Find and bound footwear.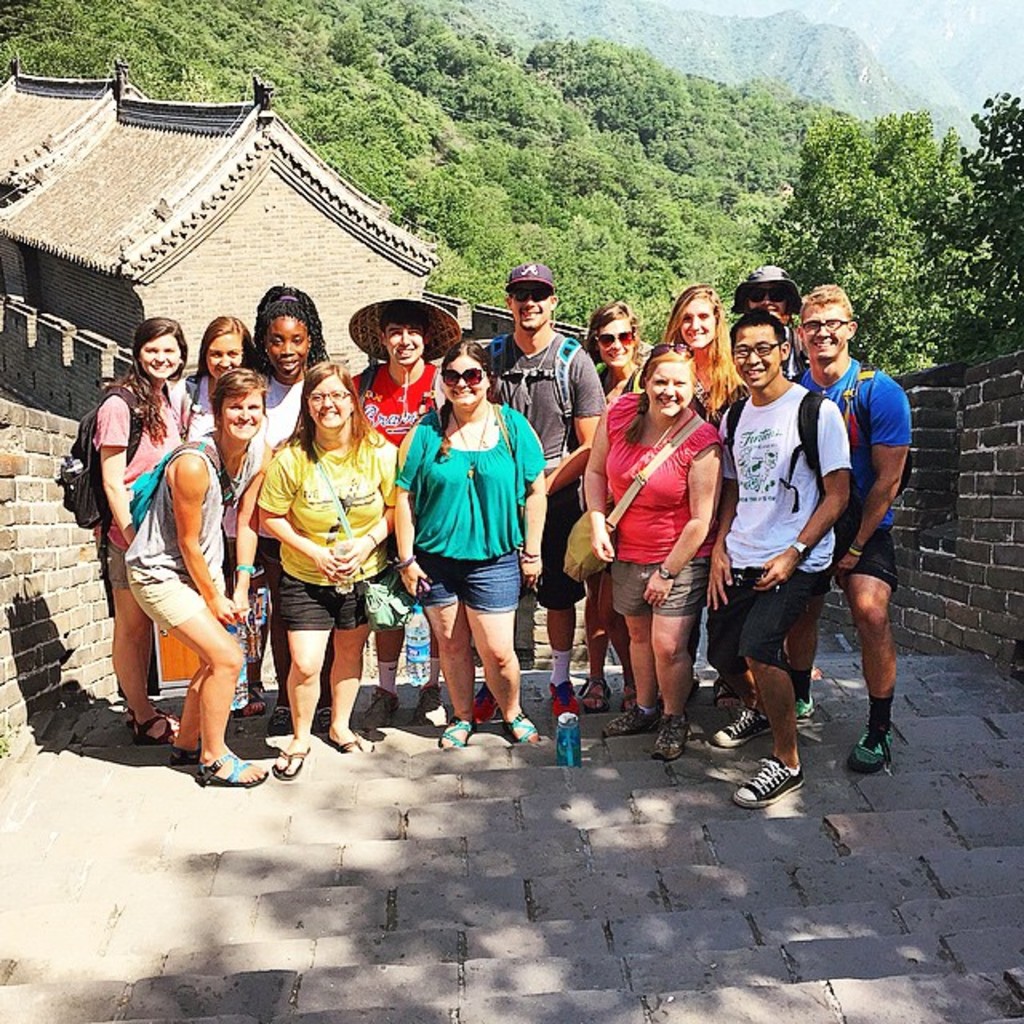
Bound: {"left": 474, "top": 686, "right": 494, "bottom": 731}.
